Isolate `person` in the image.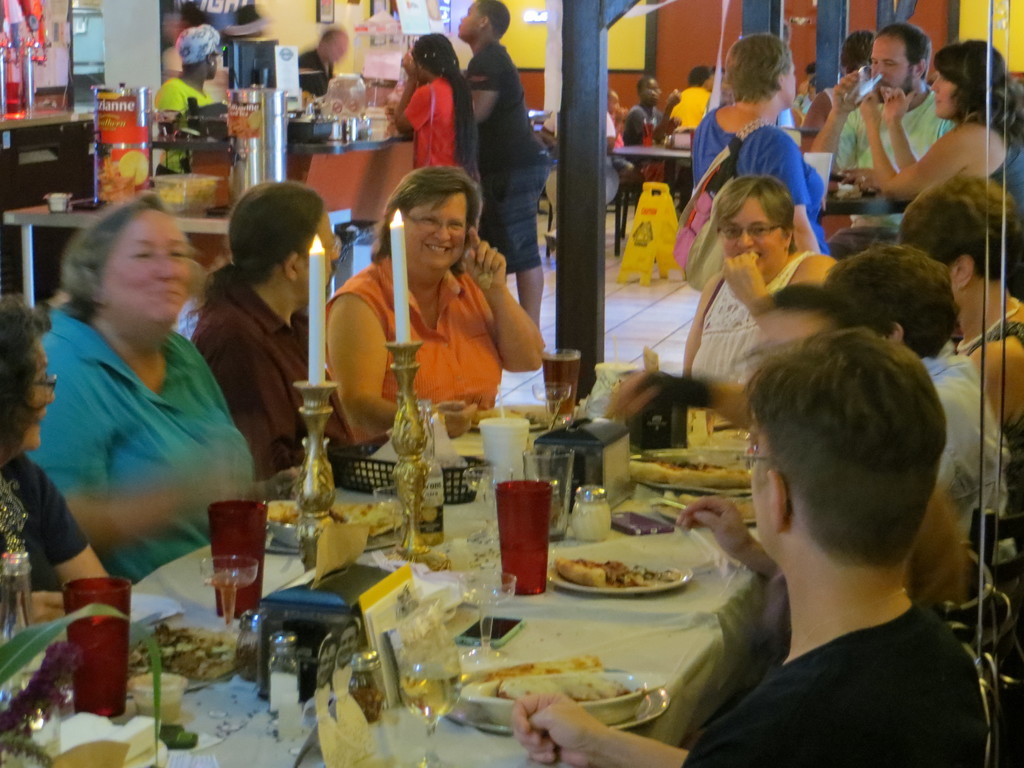
Isolated region: [x1=386, y1=28, x2=483, y2=184].
